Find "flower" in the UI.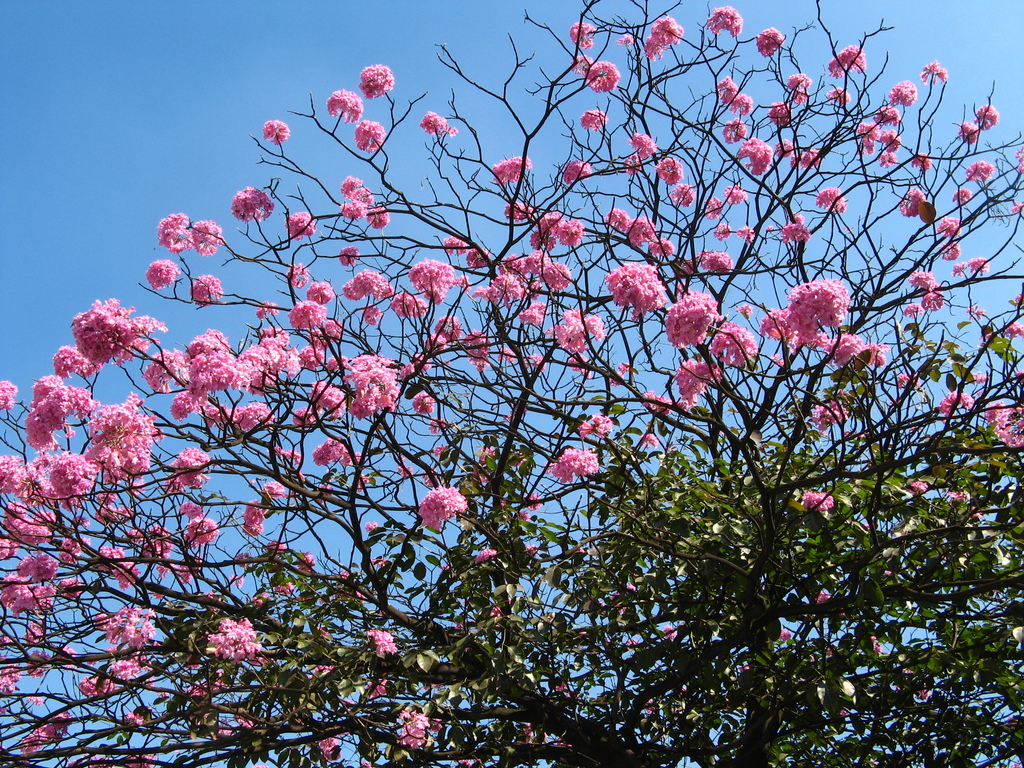
UI element at box(385, 442, 476, 526).
